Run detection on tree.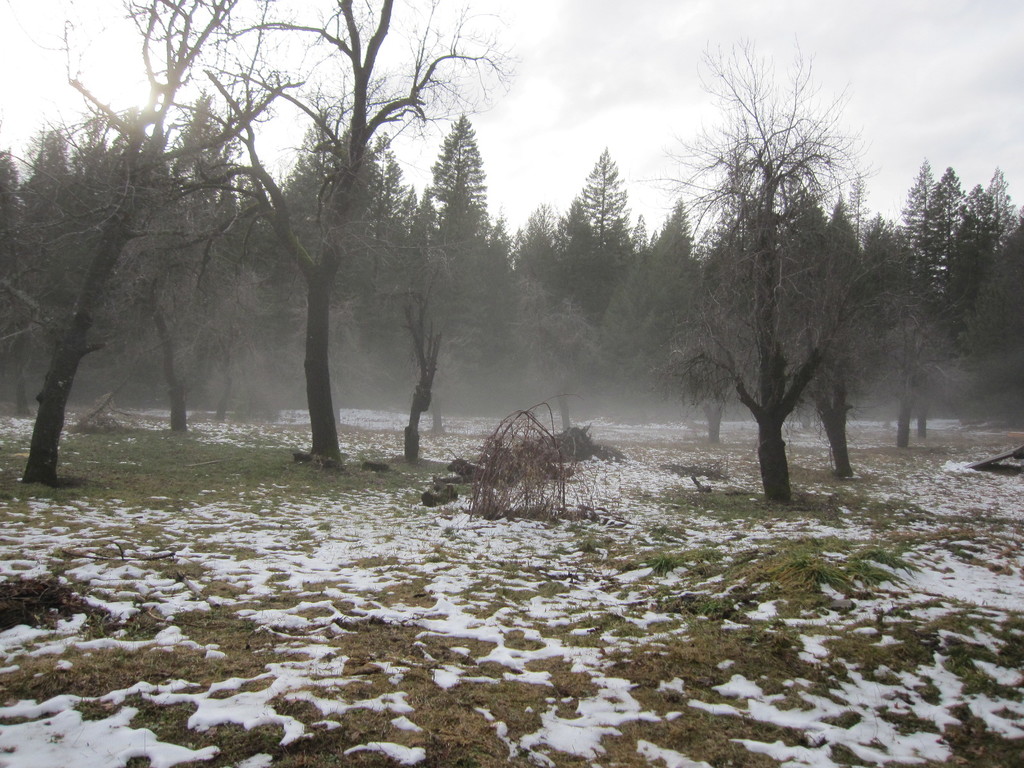
Result: x1=666, y1=44, x2=896, y2=493.
